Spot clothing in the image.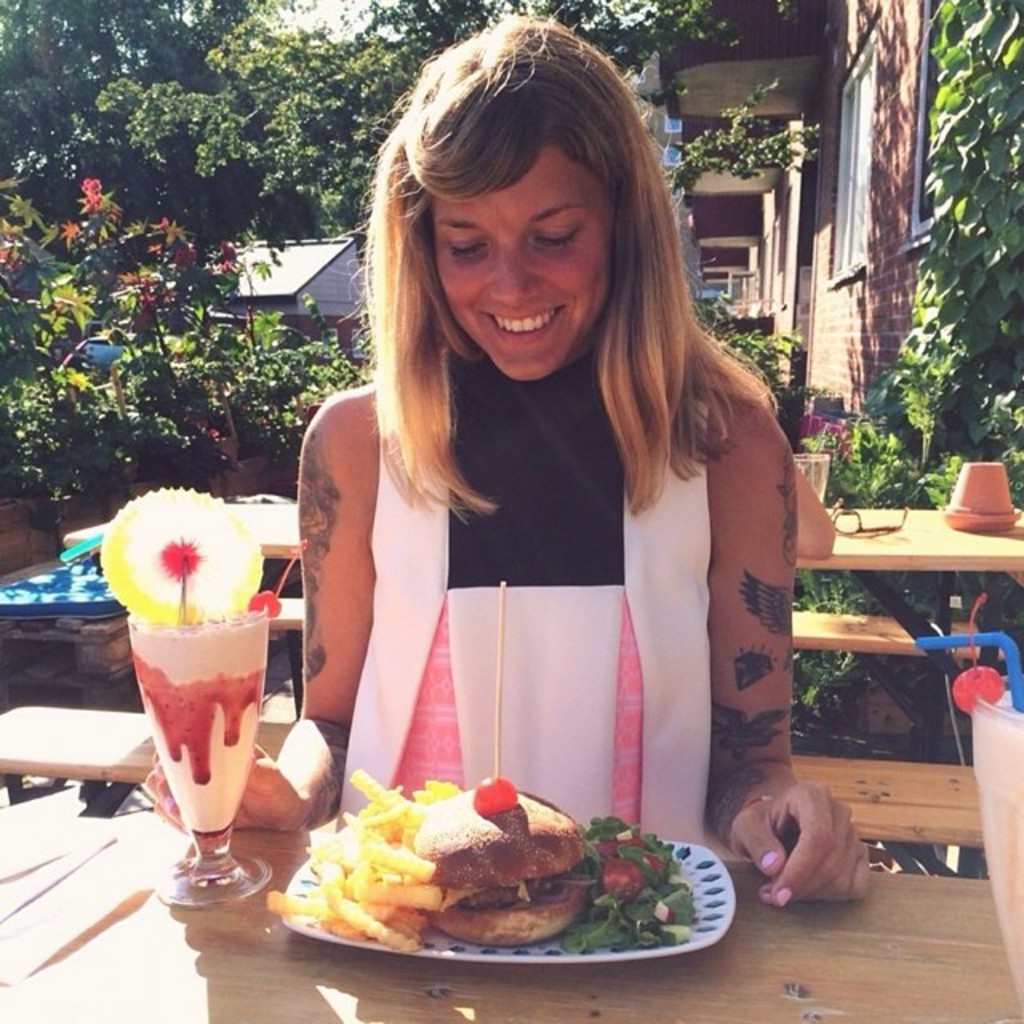
clothing found at Rect(331, 336, 710, 819).
